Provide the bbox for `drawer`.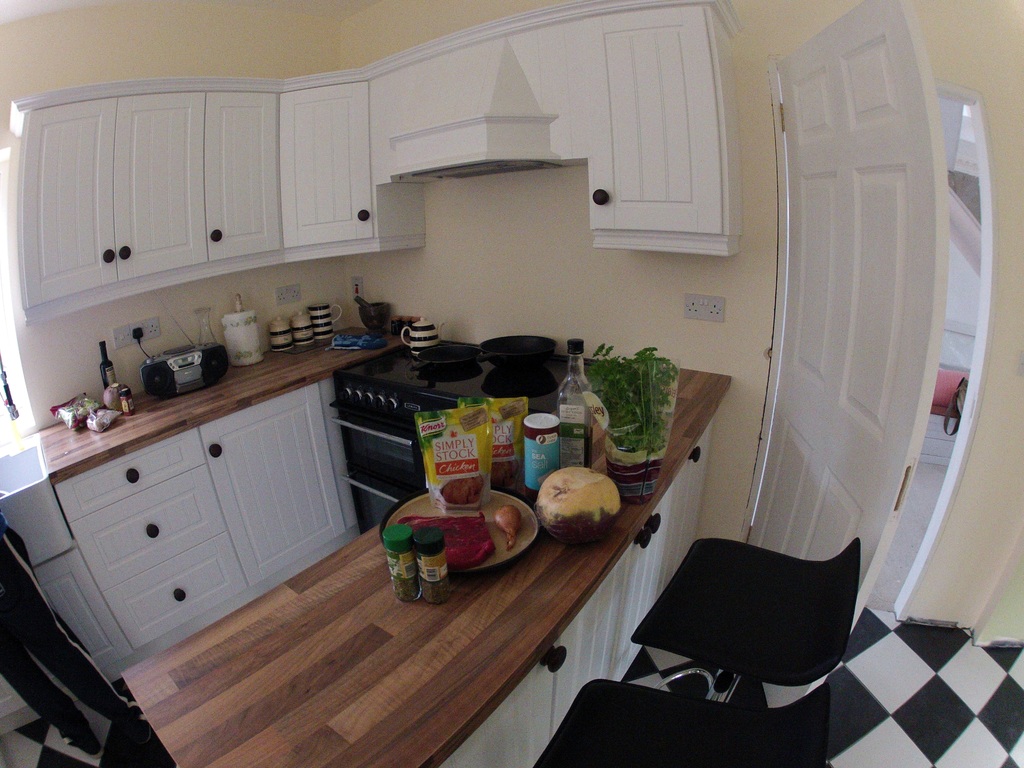
52 424 207 524.
